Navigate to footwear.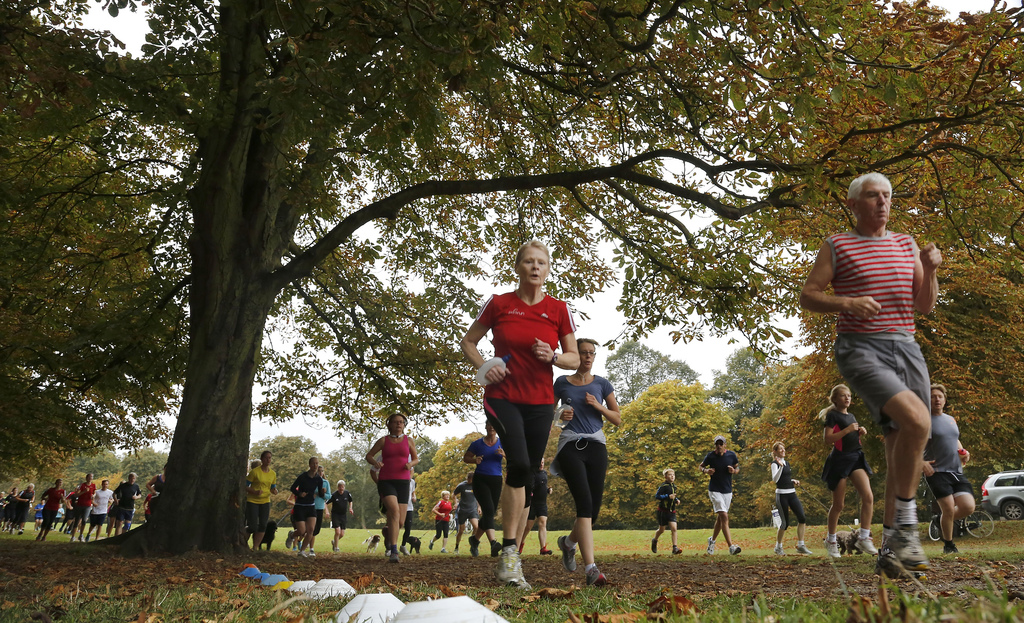
Navigation target: [588, 567, 608, 585].
